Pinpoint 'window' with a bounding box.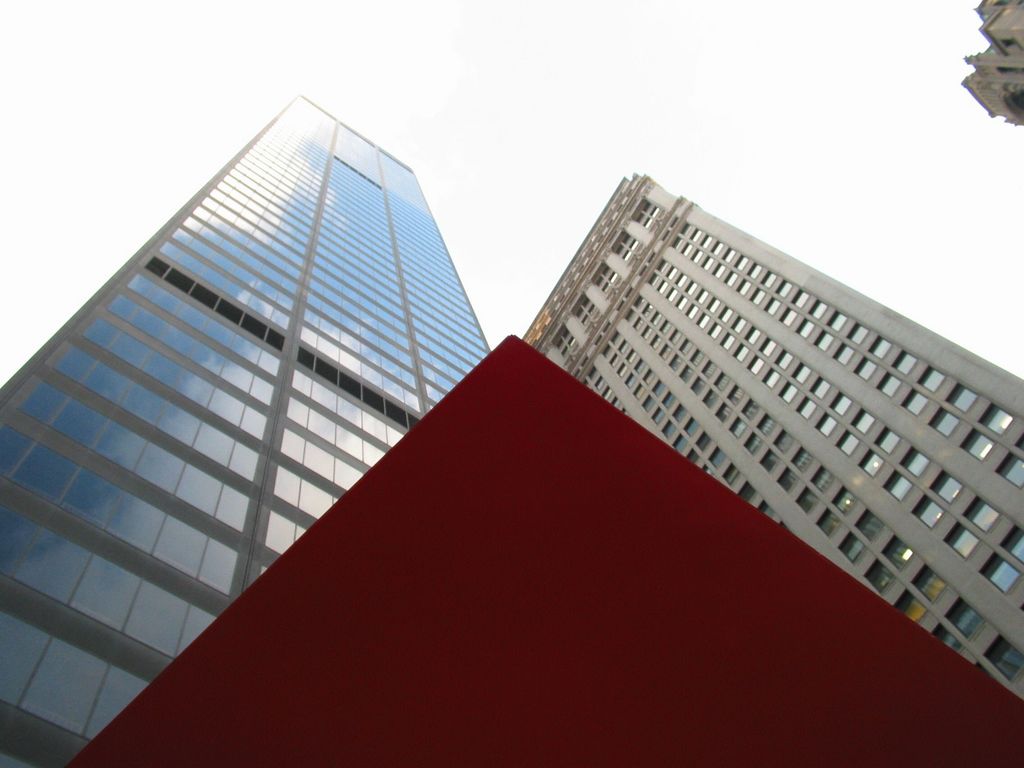
box=[961, 496, 999, 533].
